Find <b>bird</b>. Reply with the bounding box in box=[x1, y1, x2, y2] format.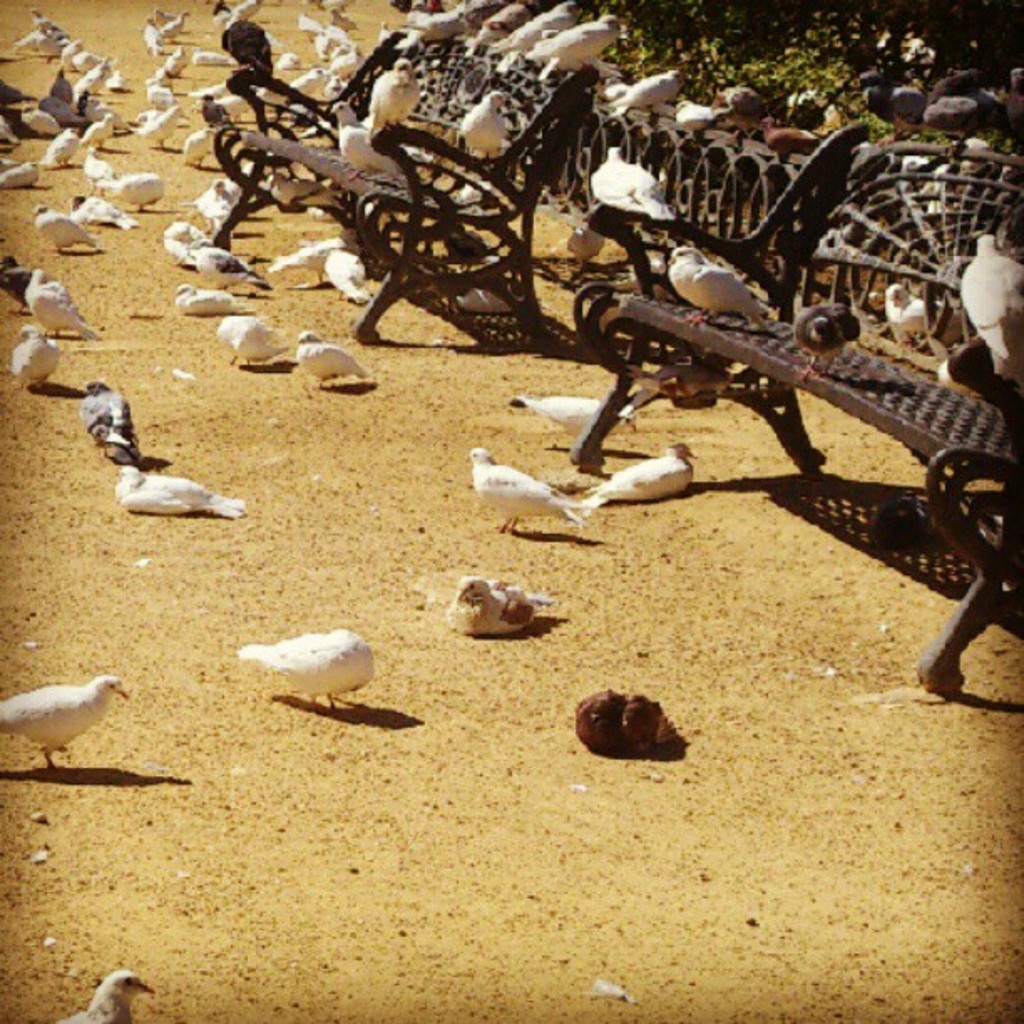
box=[294, 326, 370, 388].
